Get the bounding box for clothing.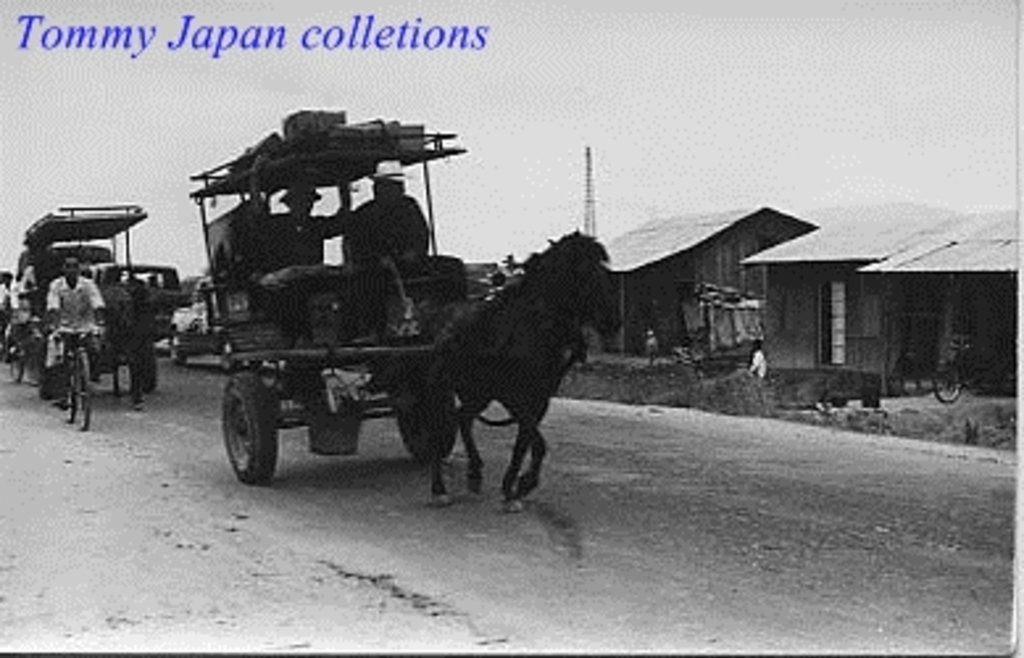
<bbox>258, 197, 353, 268</bbox>.
